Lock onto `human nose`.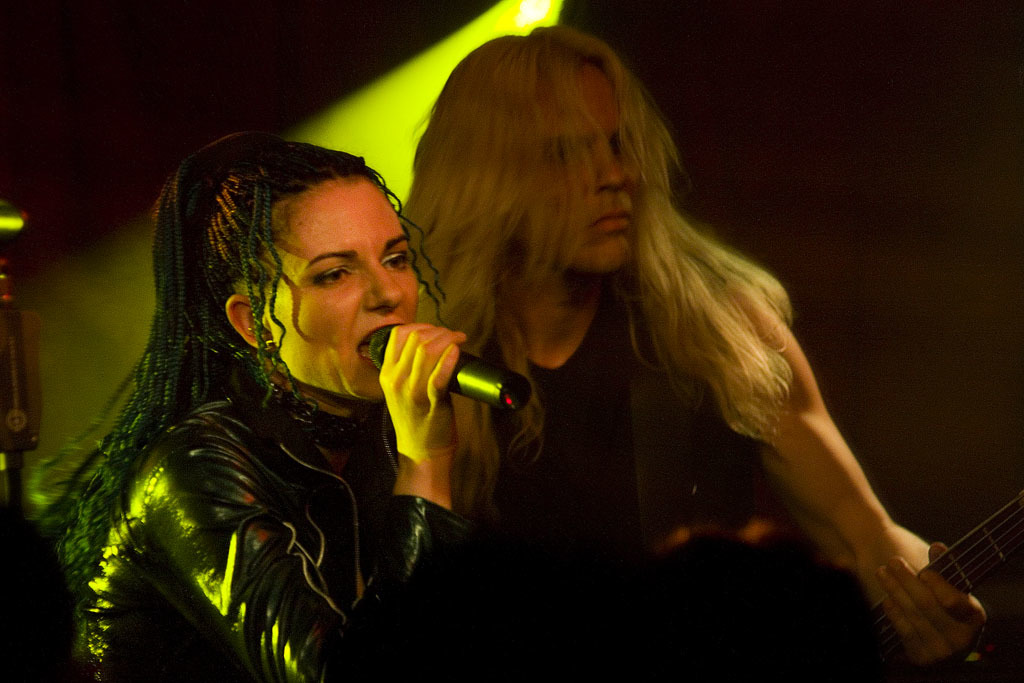
Locked: (left=599, top=146, right=626, bottom=187).
